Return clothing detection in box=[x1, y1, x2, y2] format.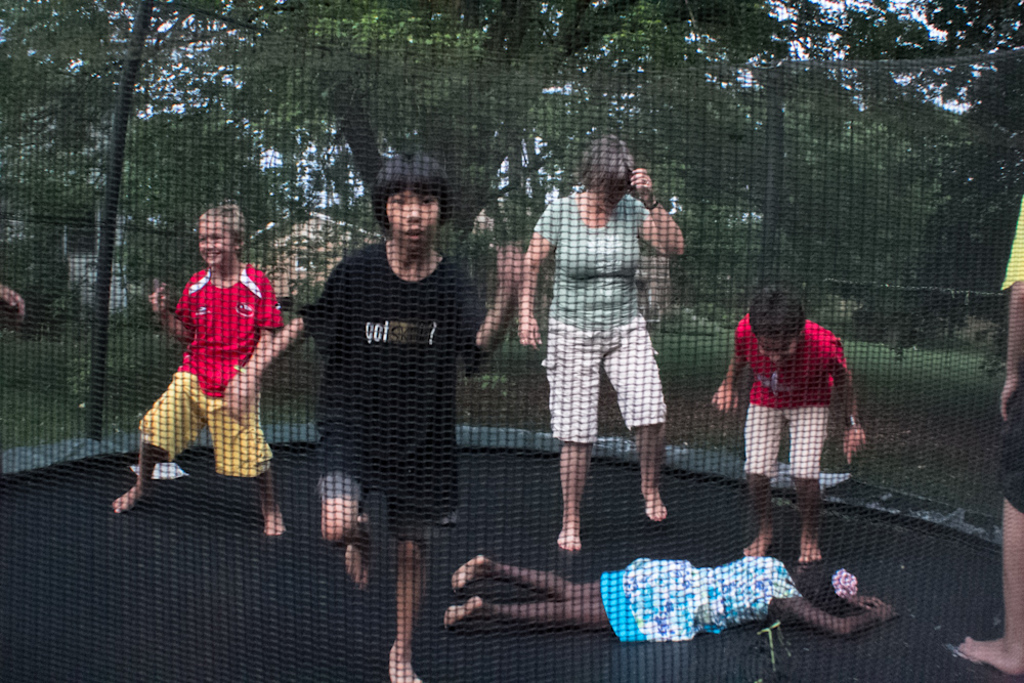
box=[739, 404, 826, 486].
